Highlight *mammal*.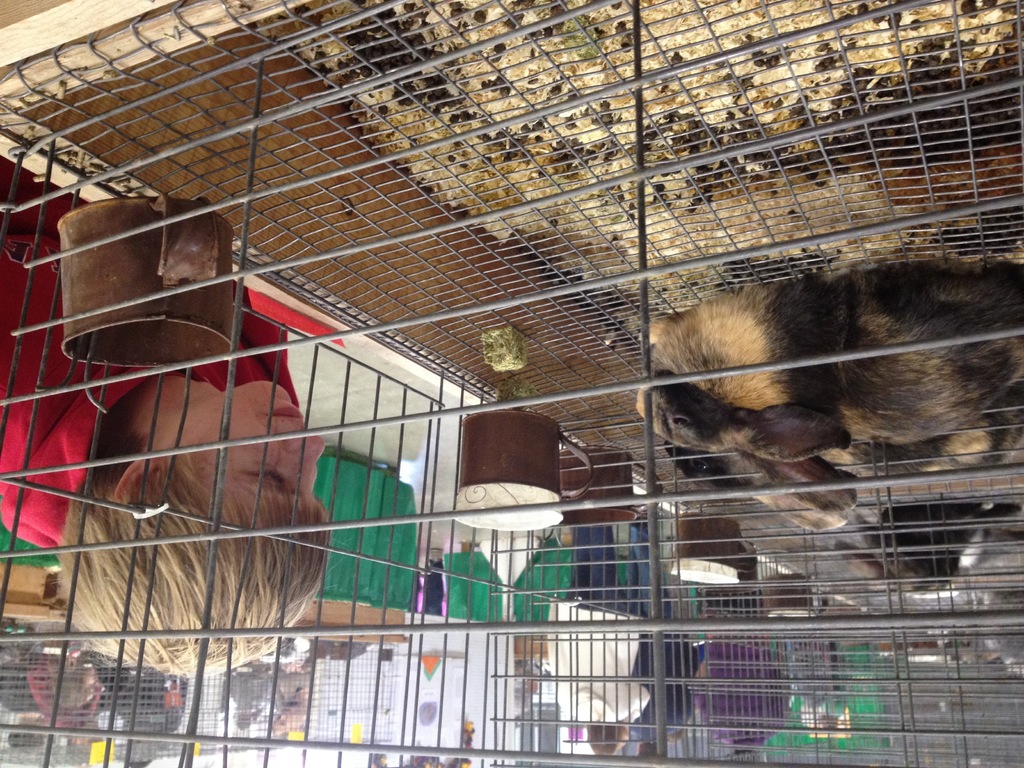
Highlighted region: 686:637:784:756.
